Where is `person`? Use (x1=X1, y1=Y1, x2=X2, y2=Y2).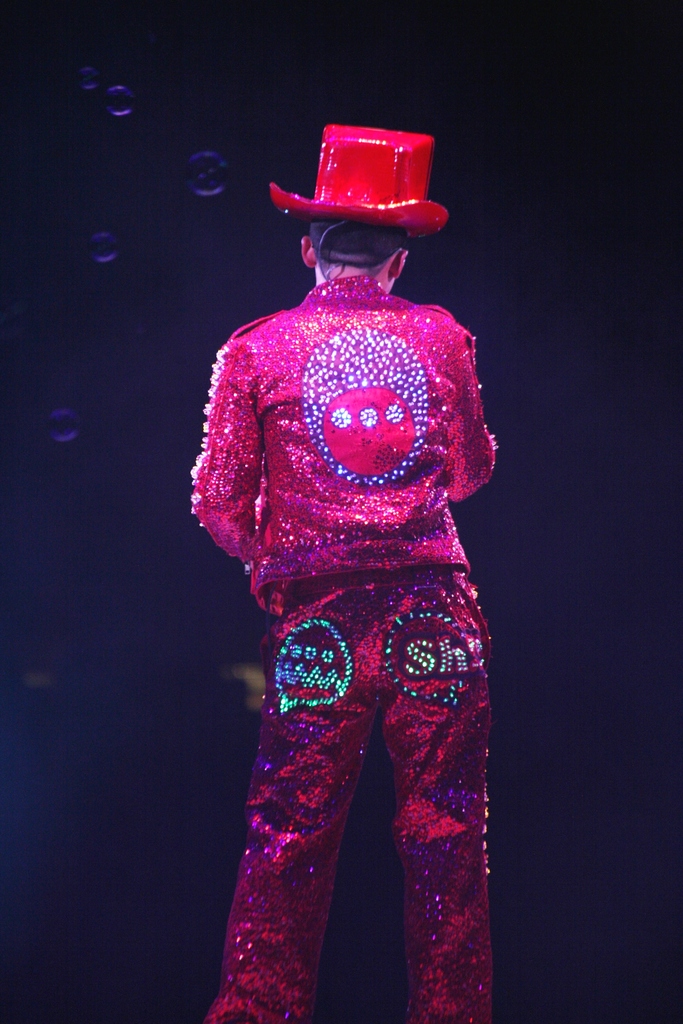
(x1=183, y1=127, x2=500, y2=1023).
